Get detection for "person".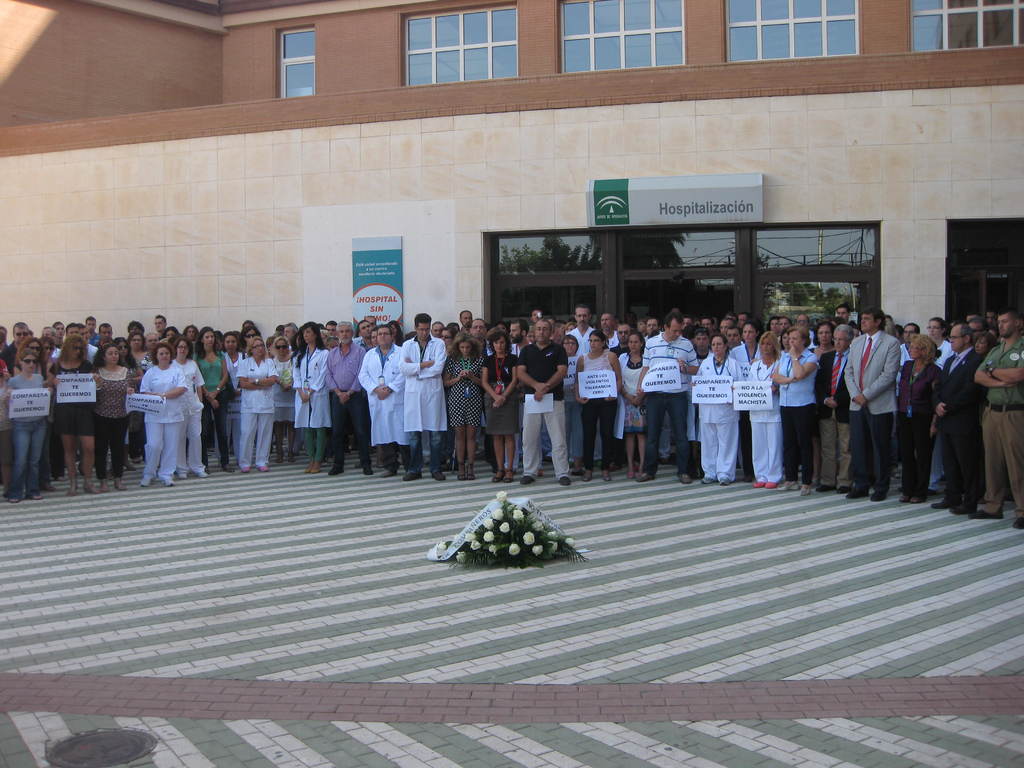
Detection: <bbox>440, 332, 483, 482</bbox>.
